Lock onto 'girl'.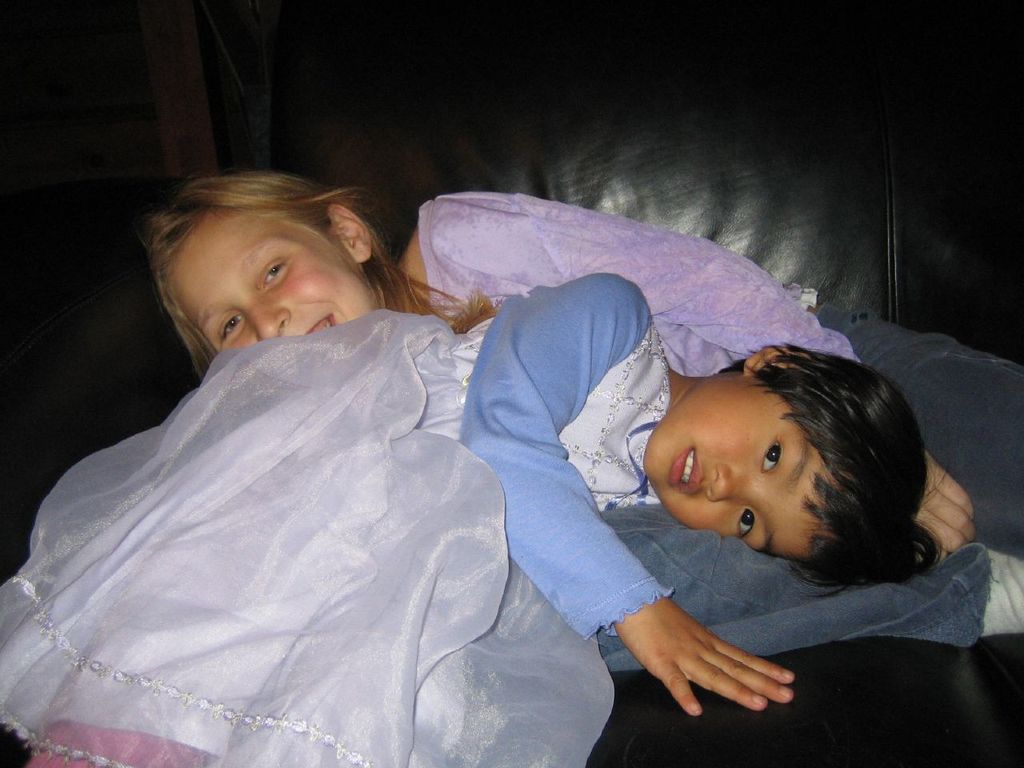
Locked: pyautogui.locateOnScreen(194, 170, 1023, 642).
